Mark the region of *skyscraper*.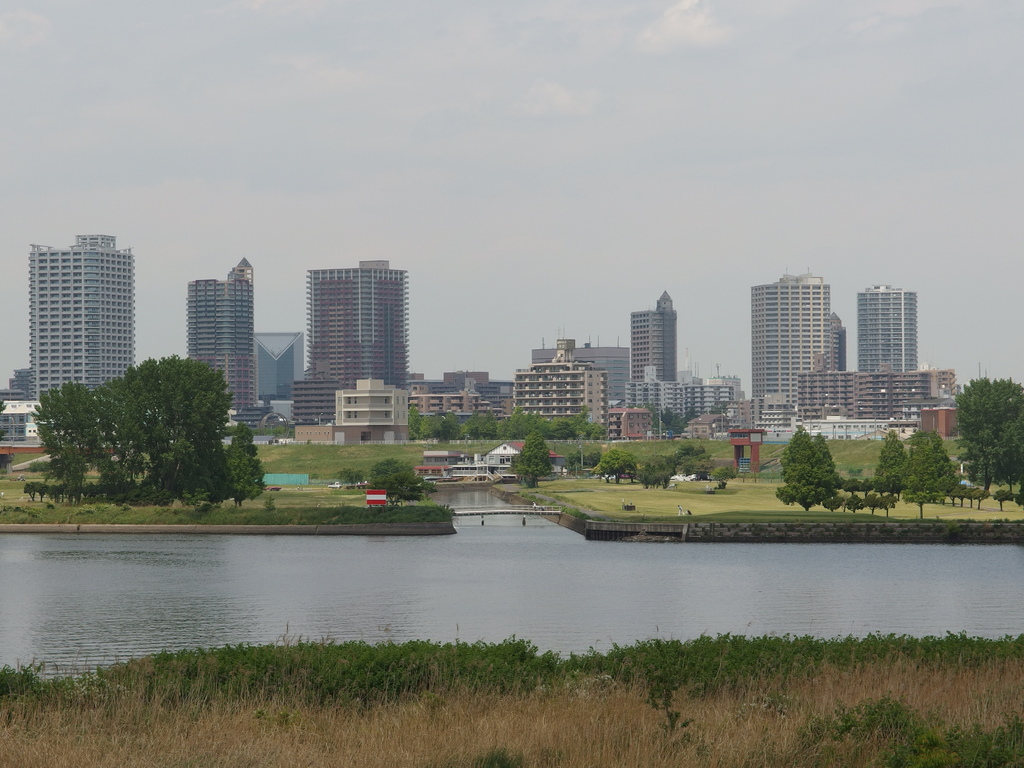
Region: (left=257, top=324, right=300, bottom=429).
